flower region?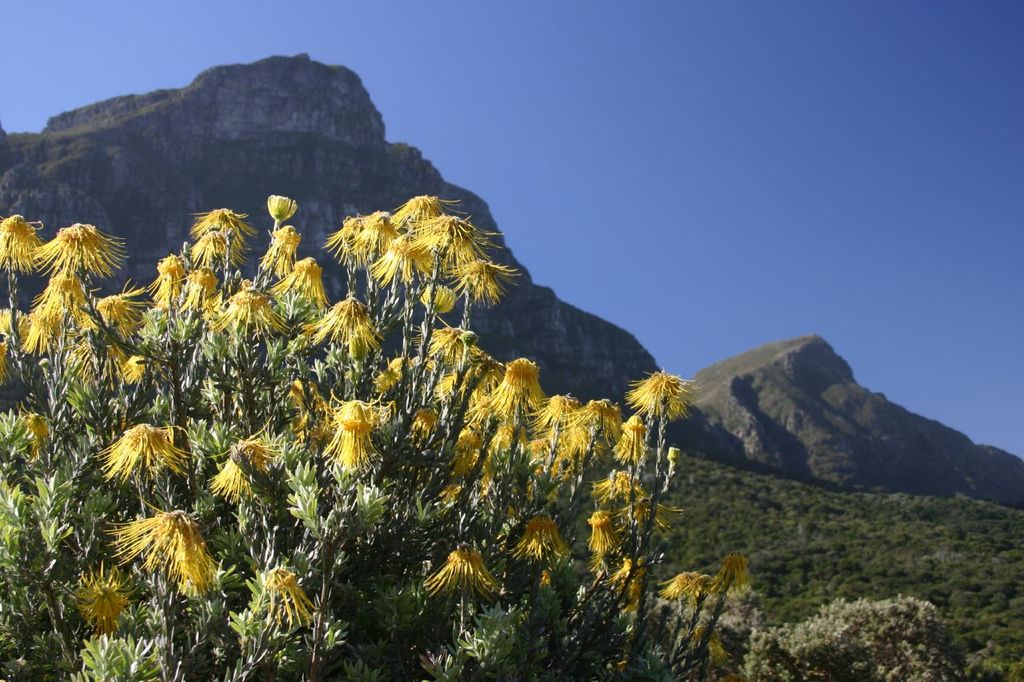
BBox(0, 214, 50, 277)
